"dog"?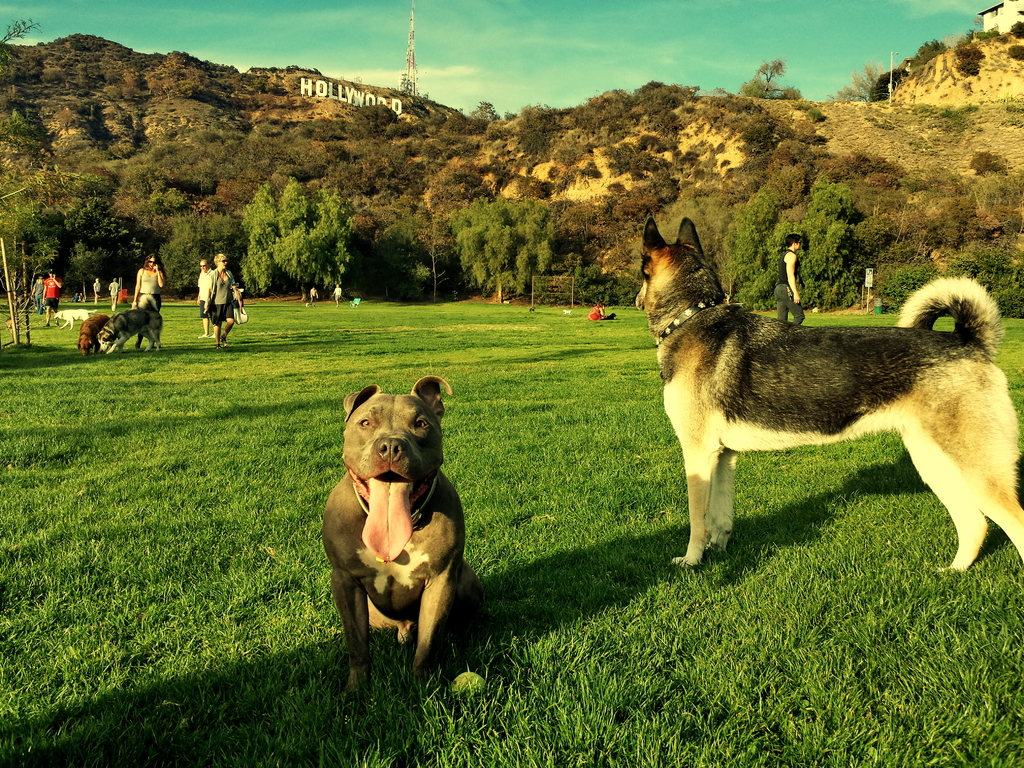
locate(321, 376, 484, 718)
